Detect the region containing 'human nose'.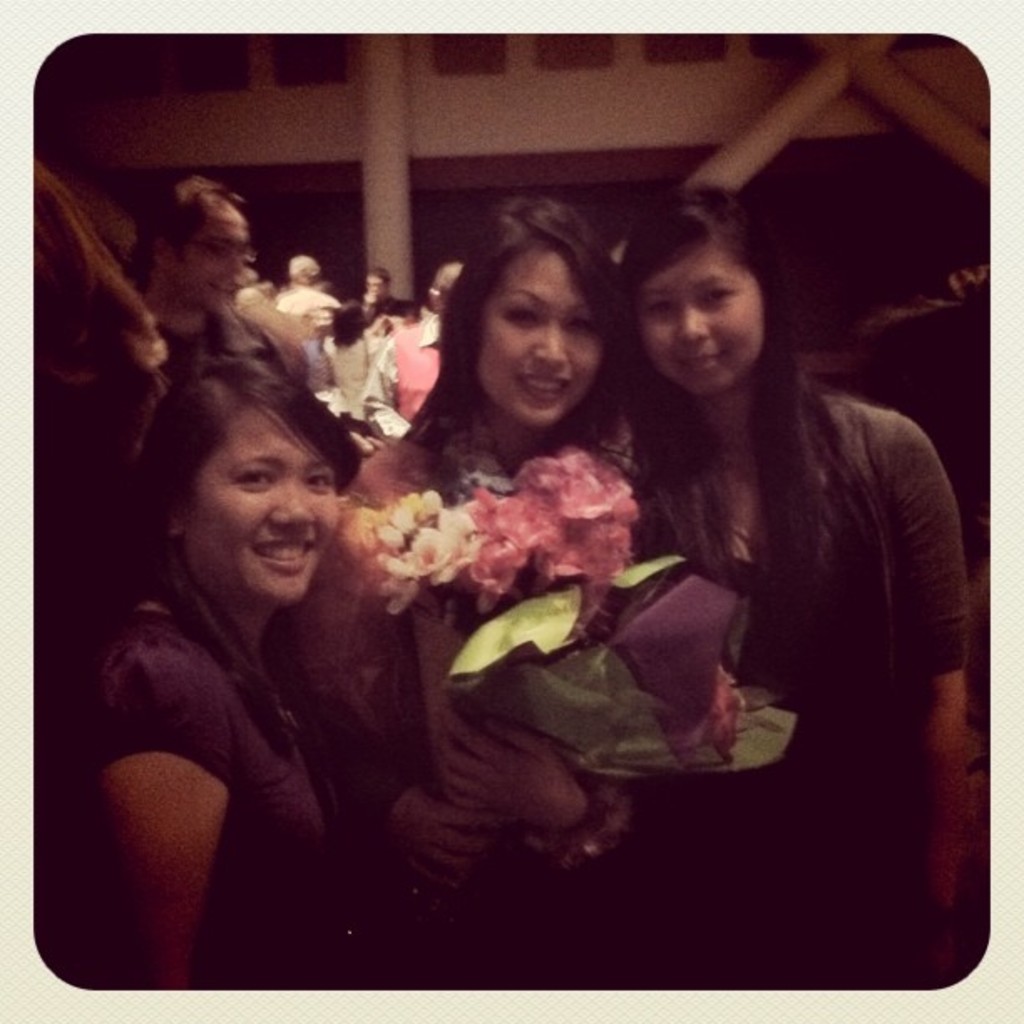
(271,492,316,529).
